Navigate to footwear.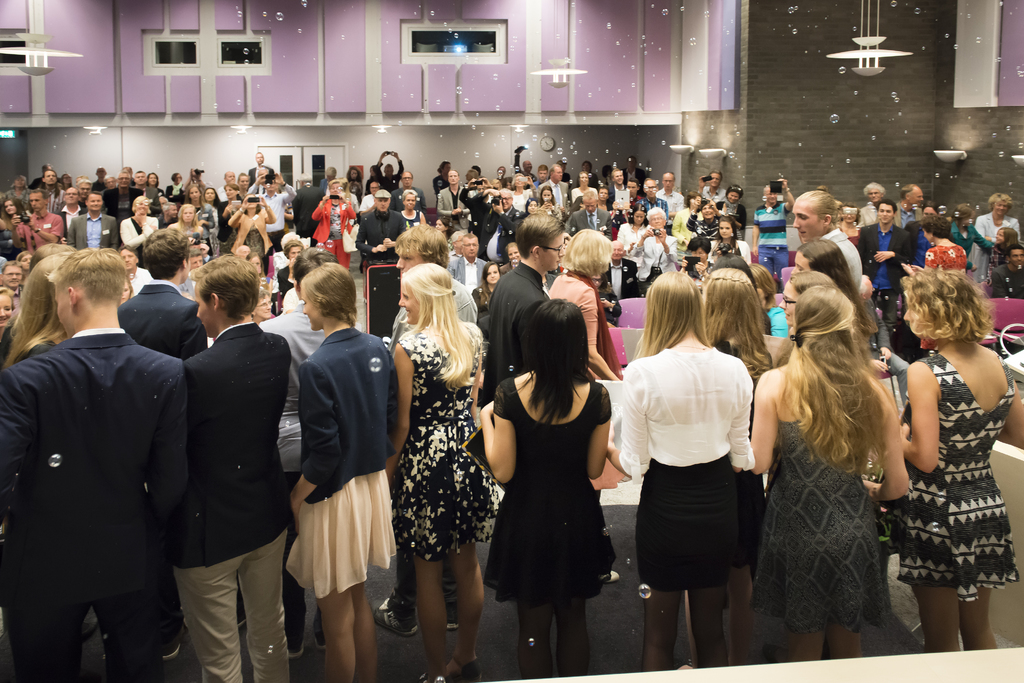
Navigation target: [left=601, top=571, right=620, bottom=582].
